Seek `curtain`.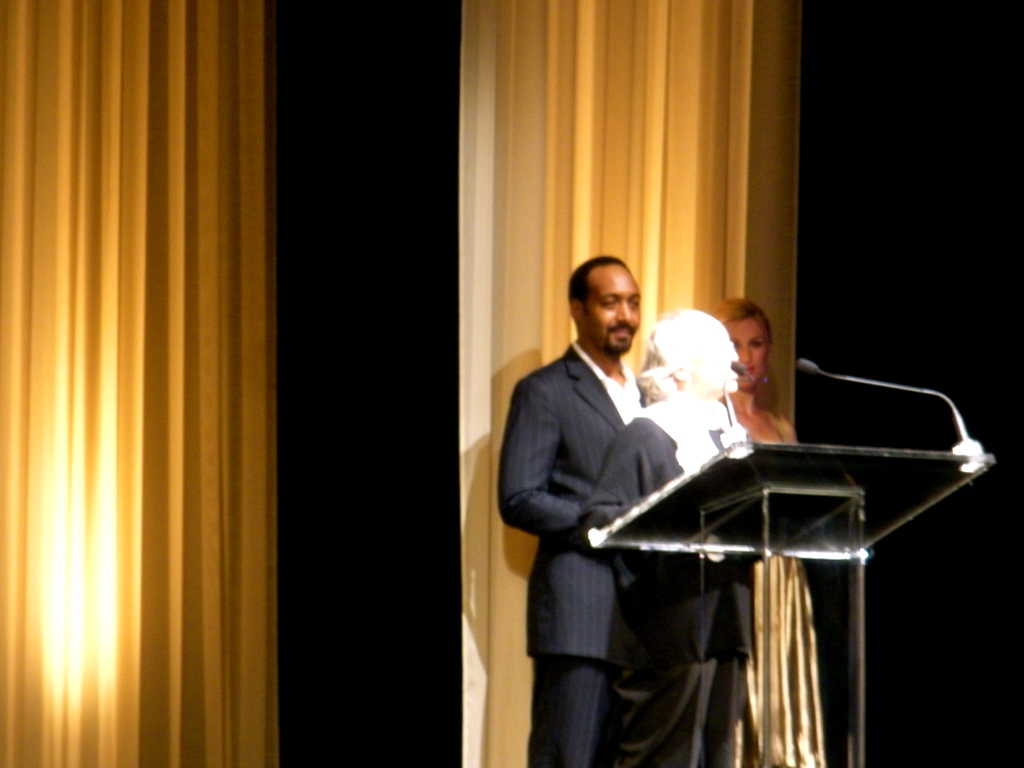
[0, 4, 294, 767].
